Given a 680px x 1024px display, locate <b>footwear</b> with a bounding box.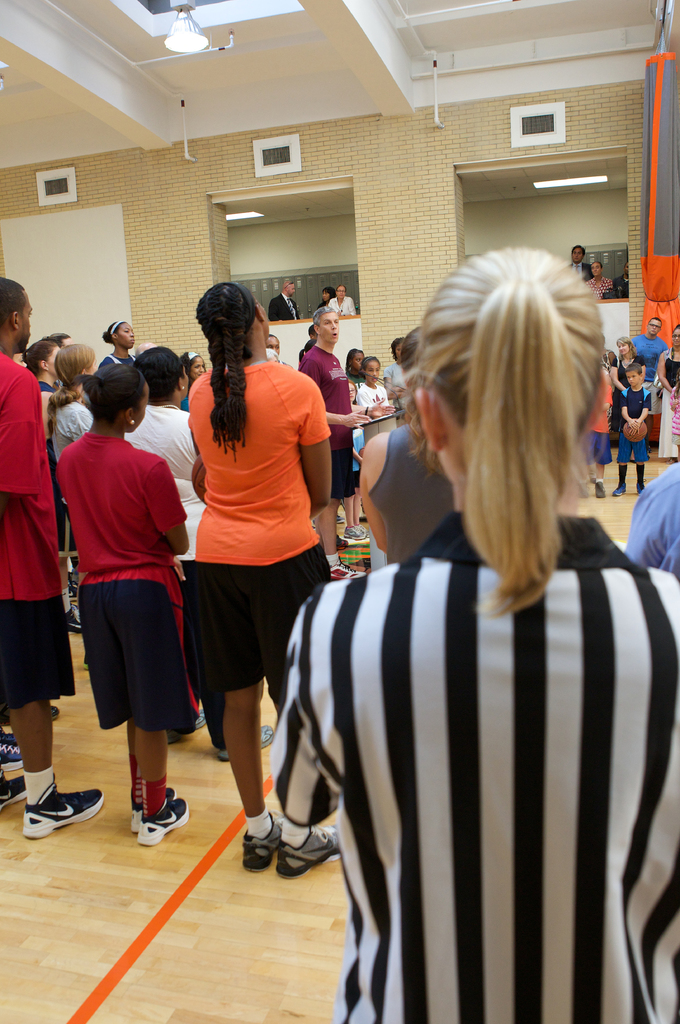
Located: rect(22, 786, 102, 840).
